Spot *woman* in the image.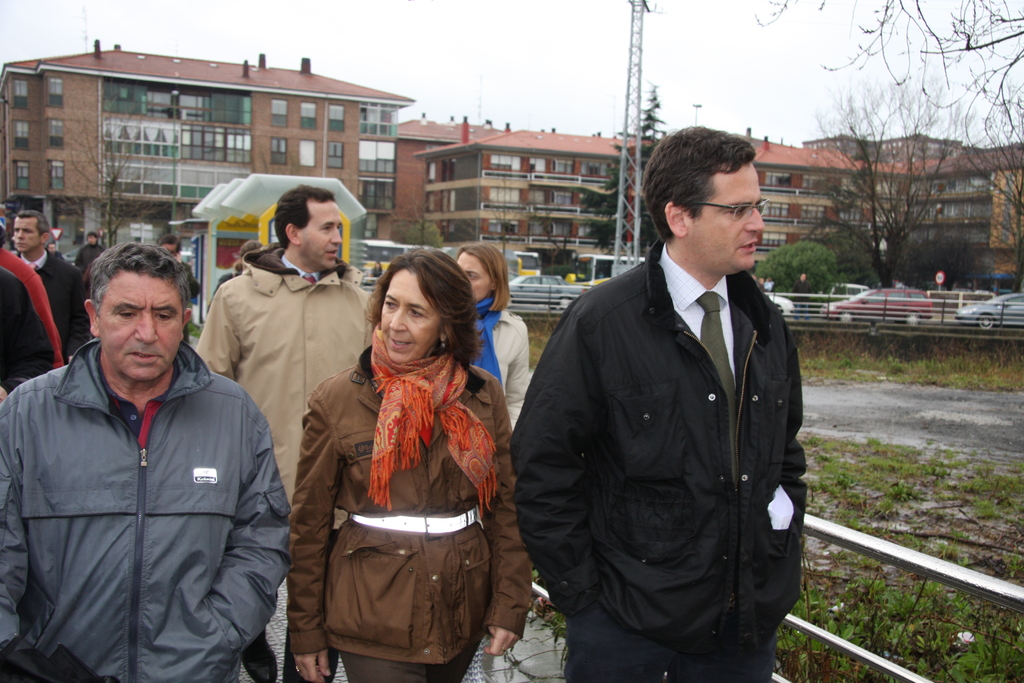
*woman* found at box(449, 245, 540, 438).
